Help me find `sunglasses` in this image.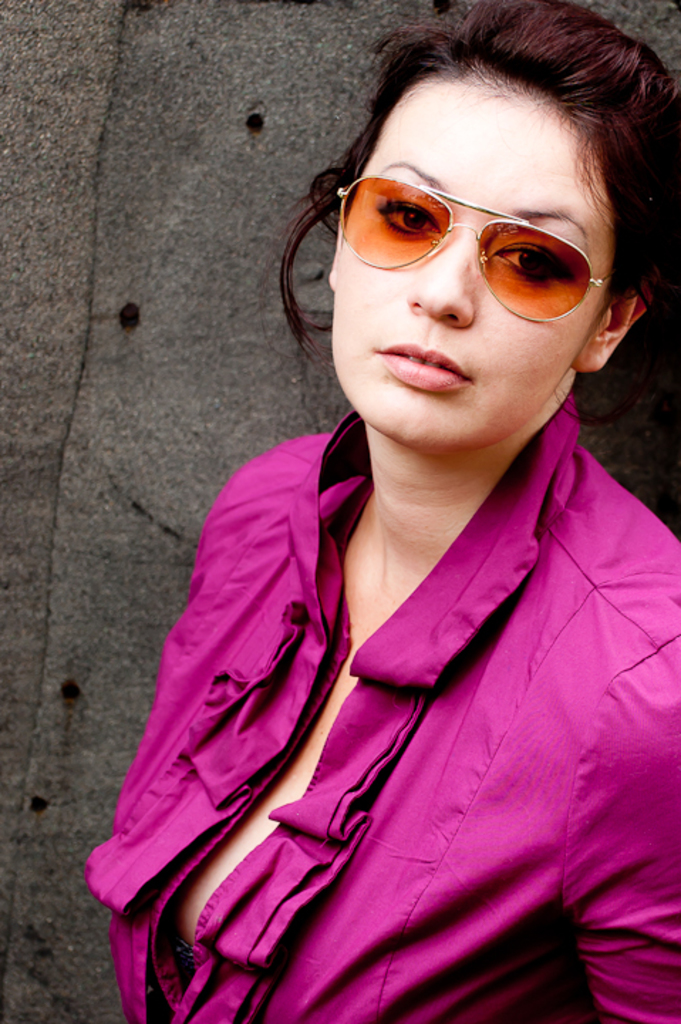
Found it: Rect(338, 176, 617, 324).
